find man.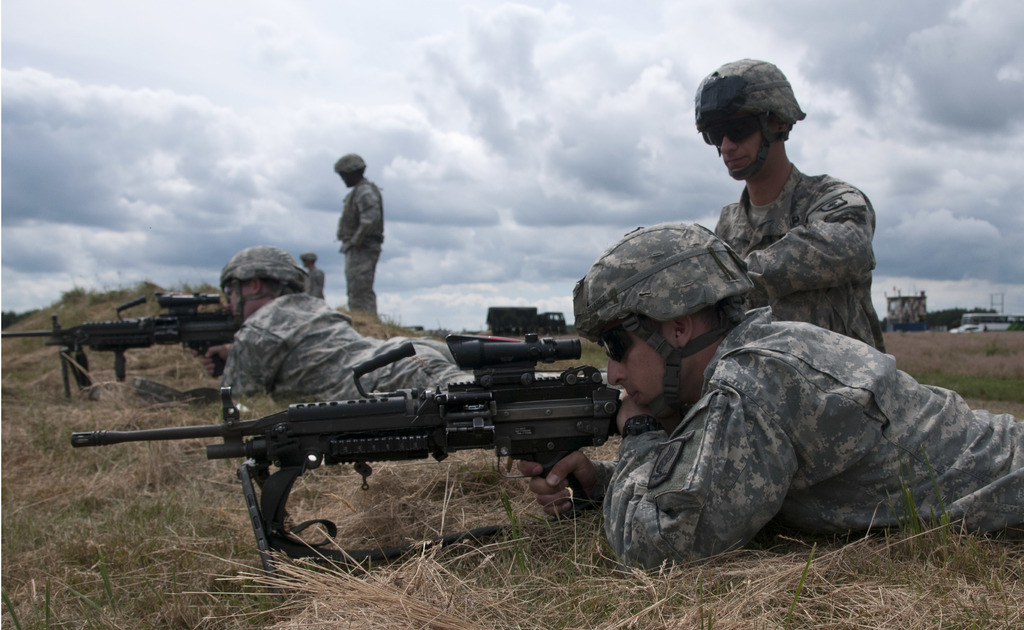
box(302, 252, 324, 300).
